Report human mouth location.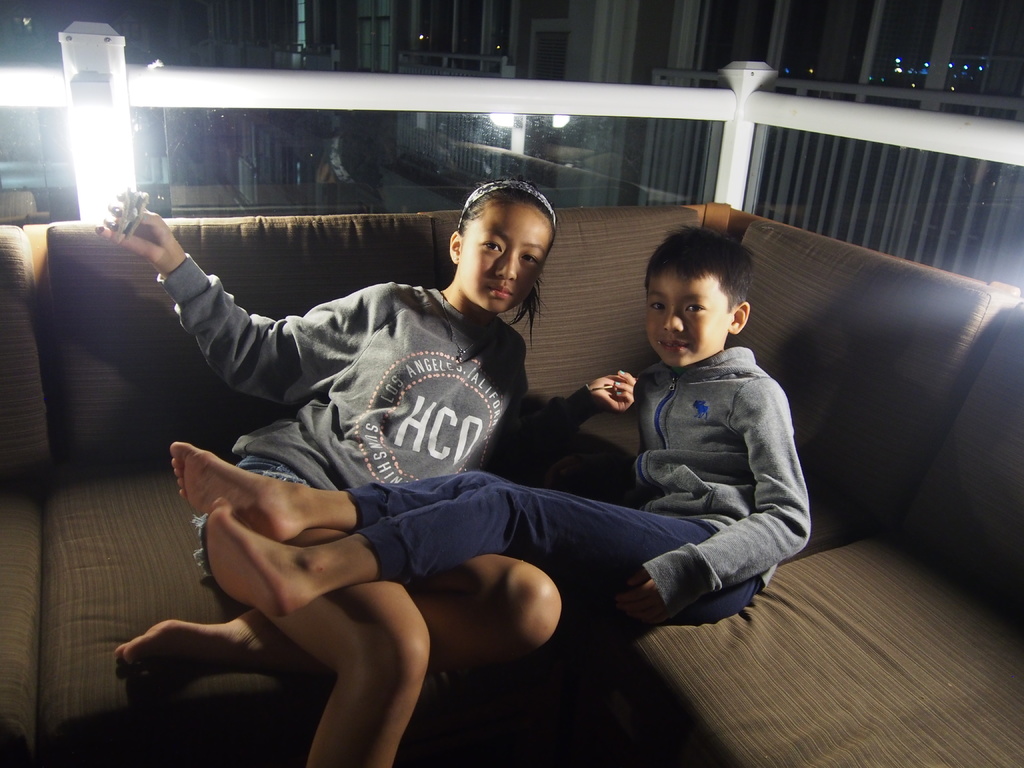
Report: {"x1": 485, "y1": 281, "x2": 517, "y2": 301}.
